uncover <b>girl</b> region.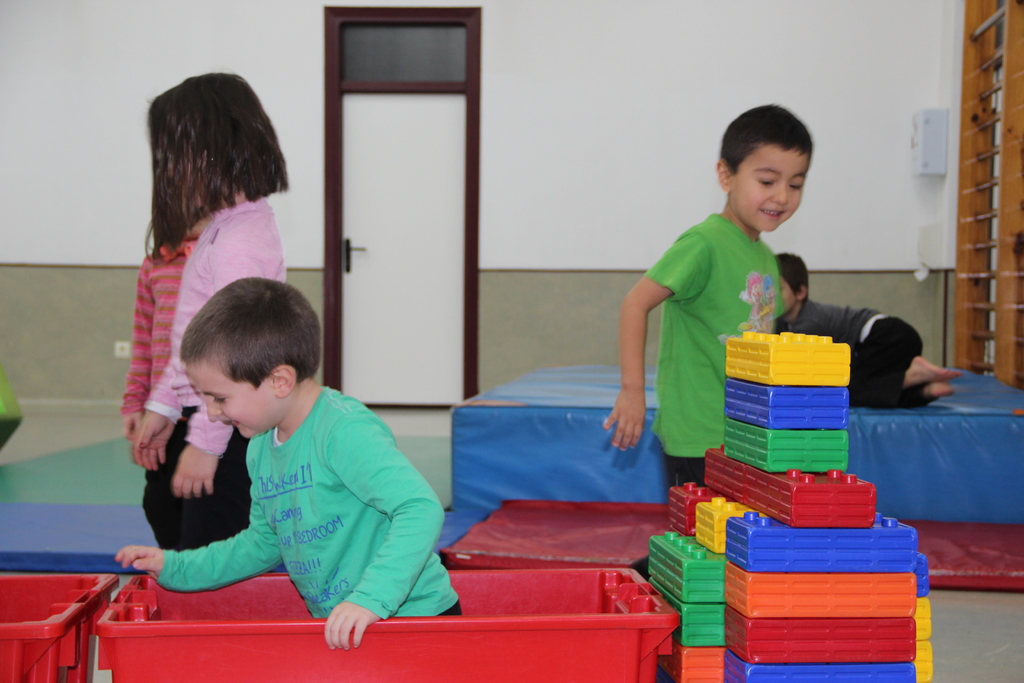
Uncovered: [129, 67, 294, 554].
